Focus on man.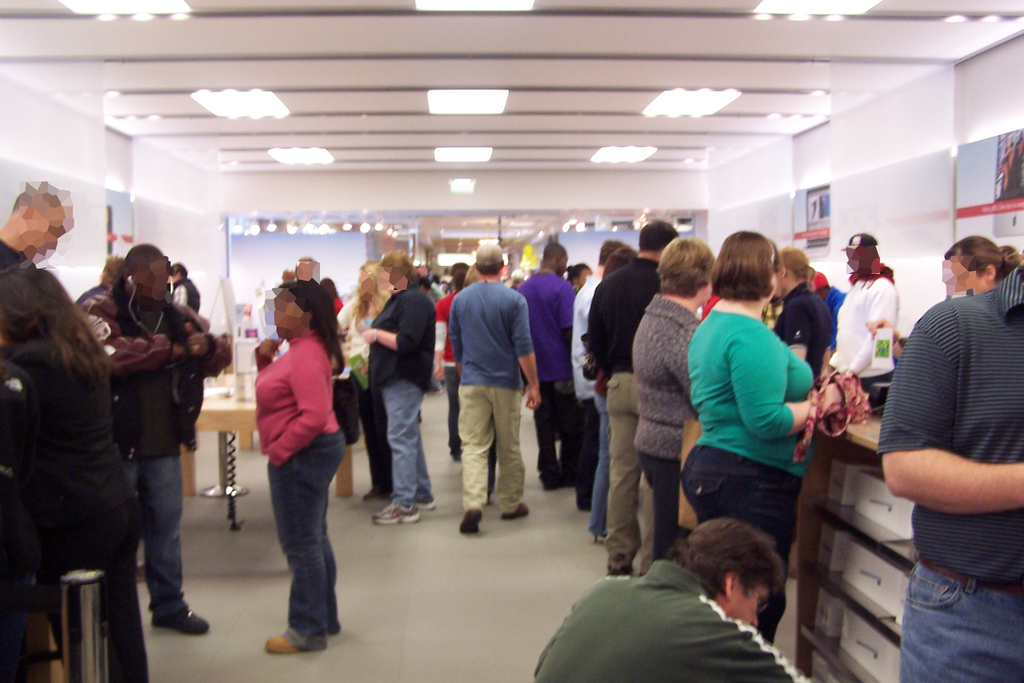
Focused at detection(878, 261, 1023, 682).
